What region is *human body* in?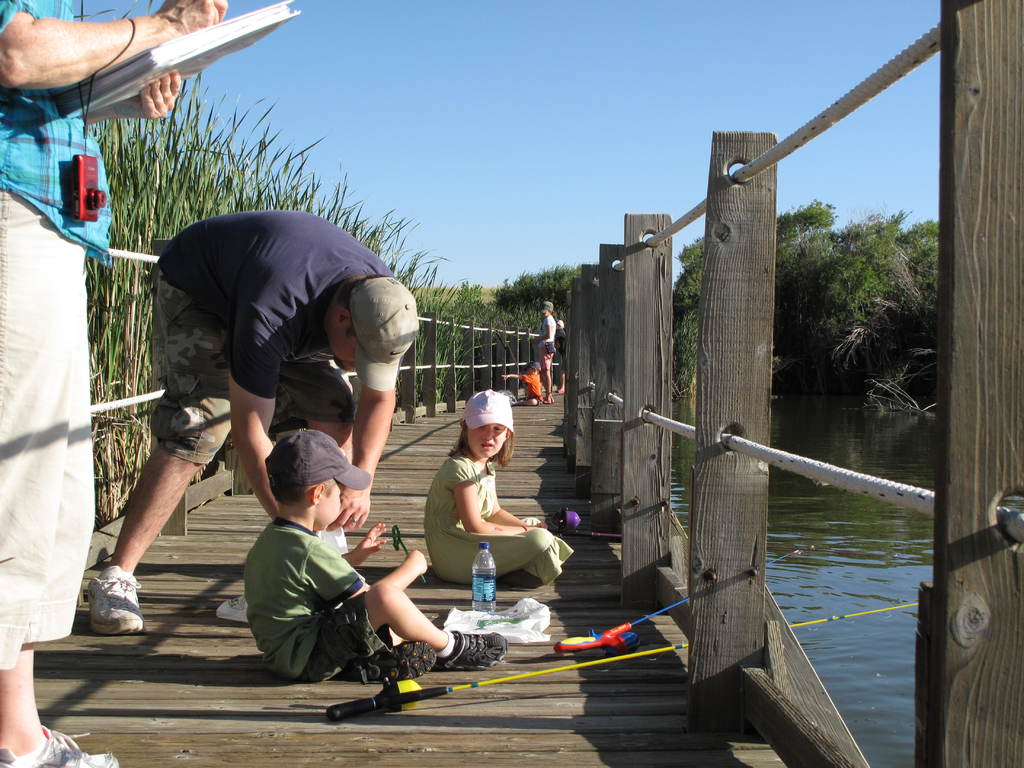
505 360 541 403.
